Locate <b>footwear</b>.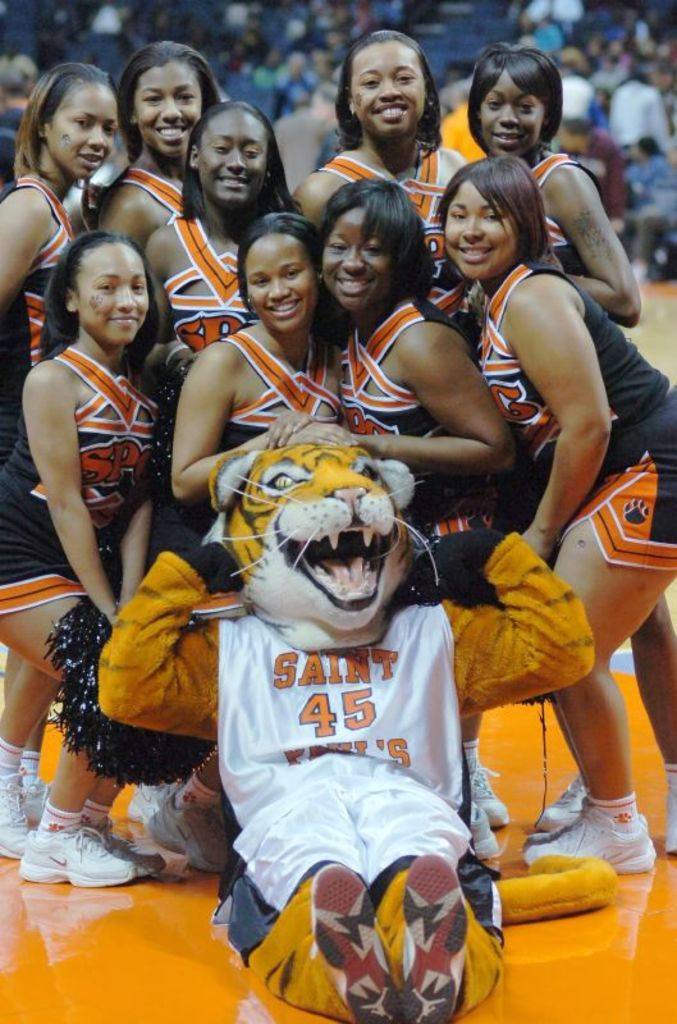
Bounding box: 517, 813, 657, 882.
